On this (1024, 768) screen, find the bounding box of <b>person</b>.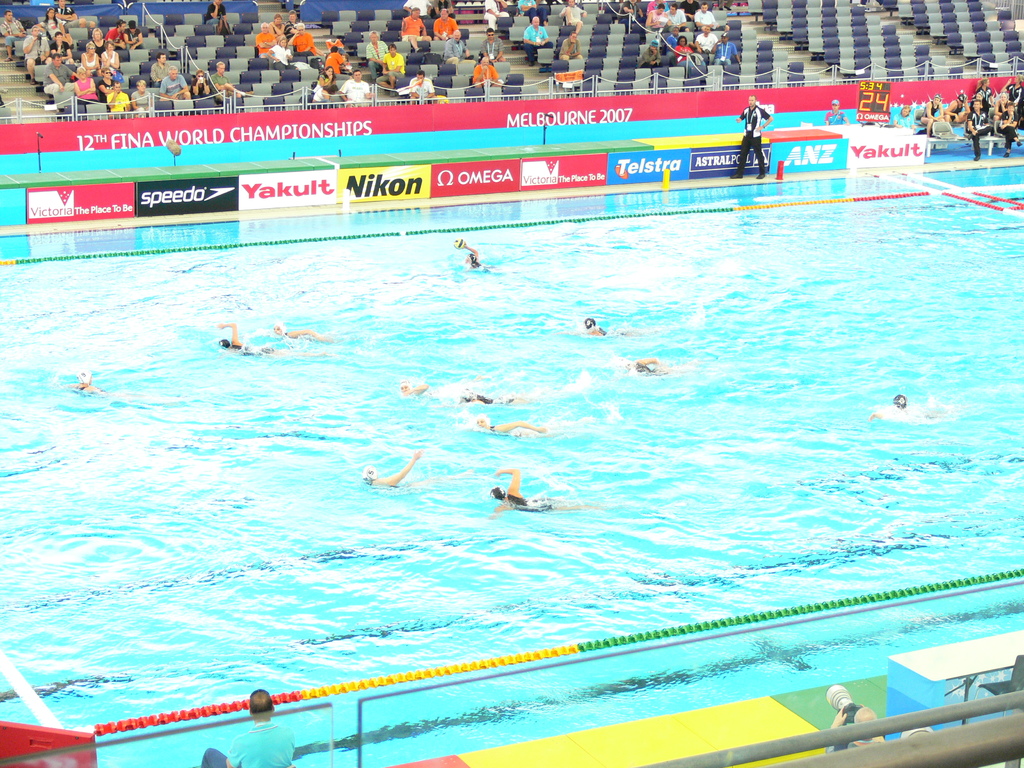
Bounding box: box(823, 707, 886, 751).
